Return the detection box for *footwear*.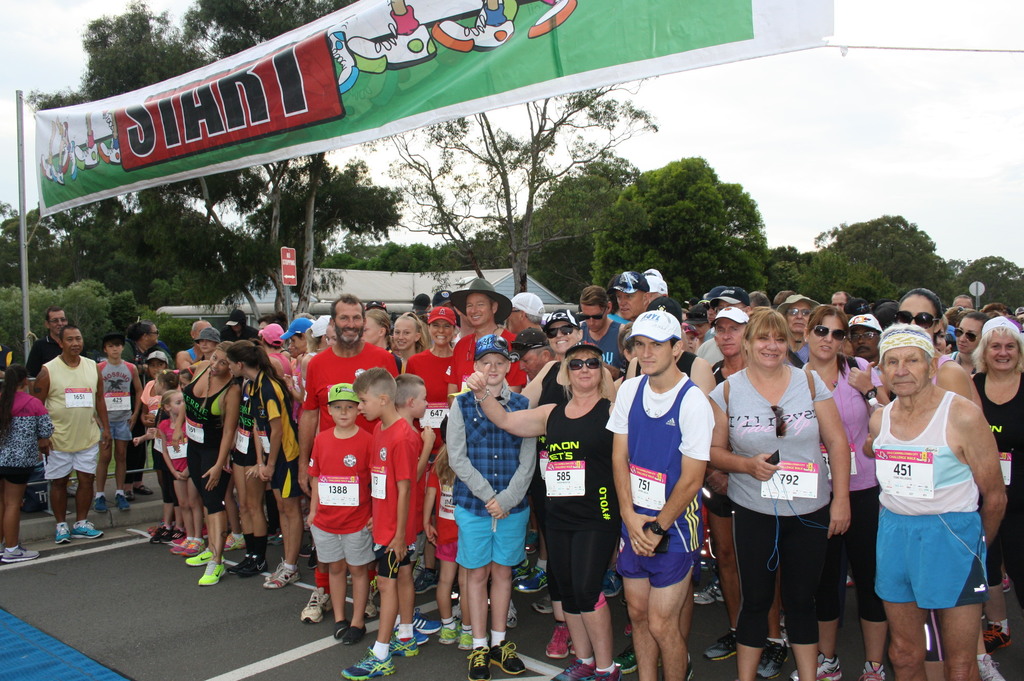
select_region(757, 643, 788, 680).
